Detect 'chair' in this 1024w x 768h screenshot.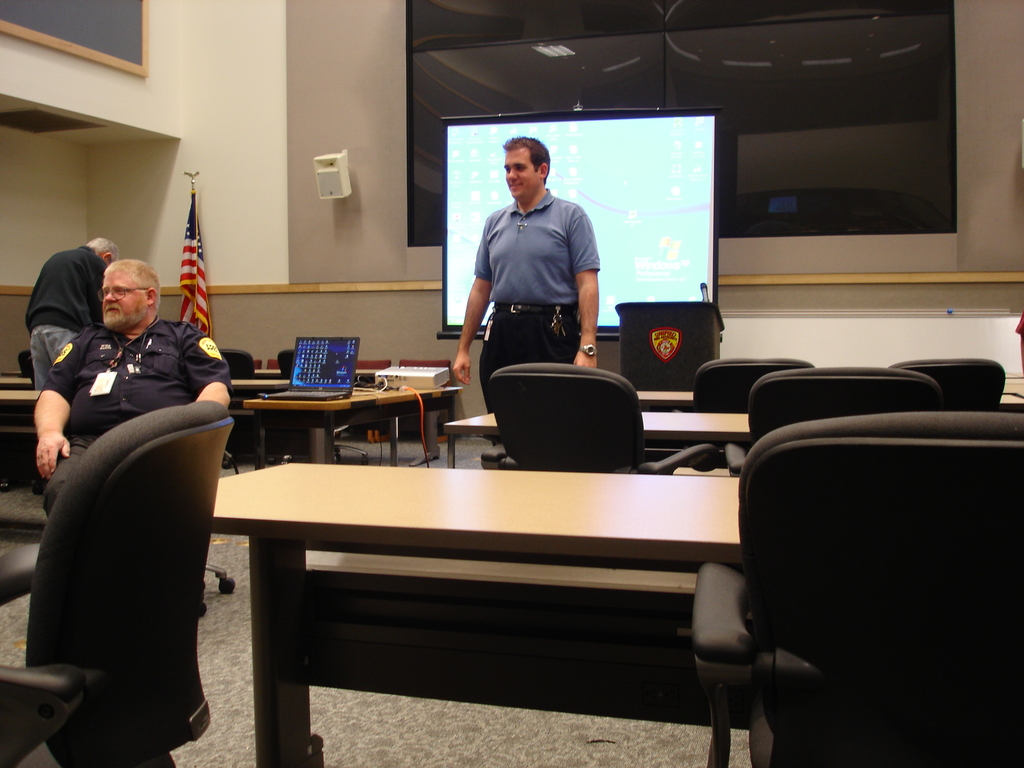
Detection: <box>8,346,241,767</box>.
